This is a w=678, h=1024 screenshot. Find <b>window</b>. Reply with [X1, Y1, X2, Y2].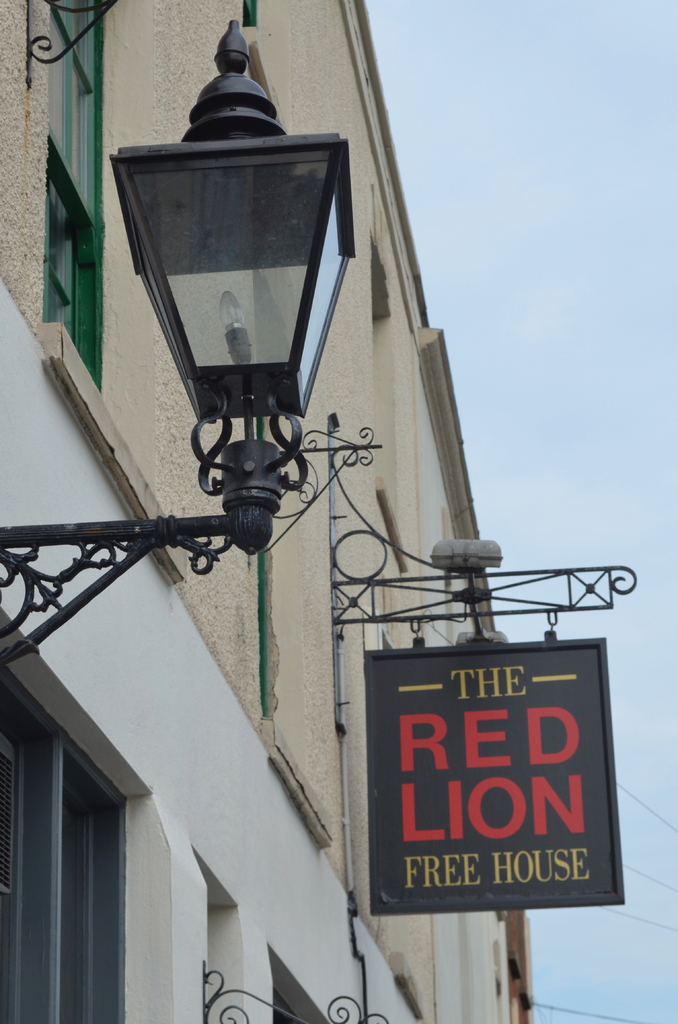
[36, 699, 129, 1000].
